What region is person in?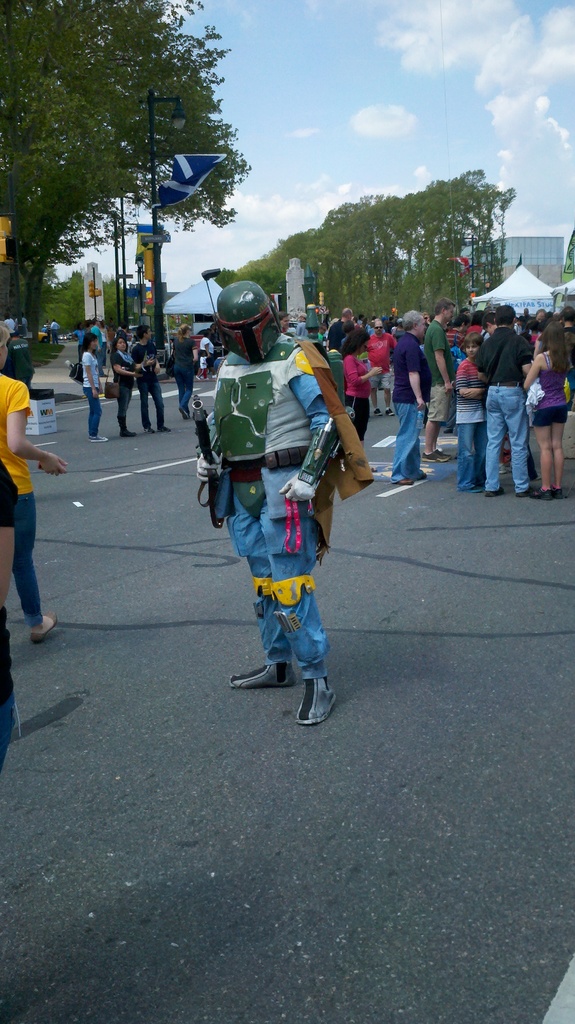
x1=77 y1=332 x2=107 y2=442.
